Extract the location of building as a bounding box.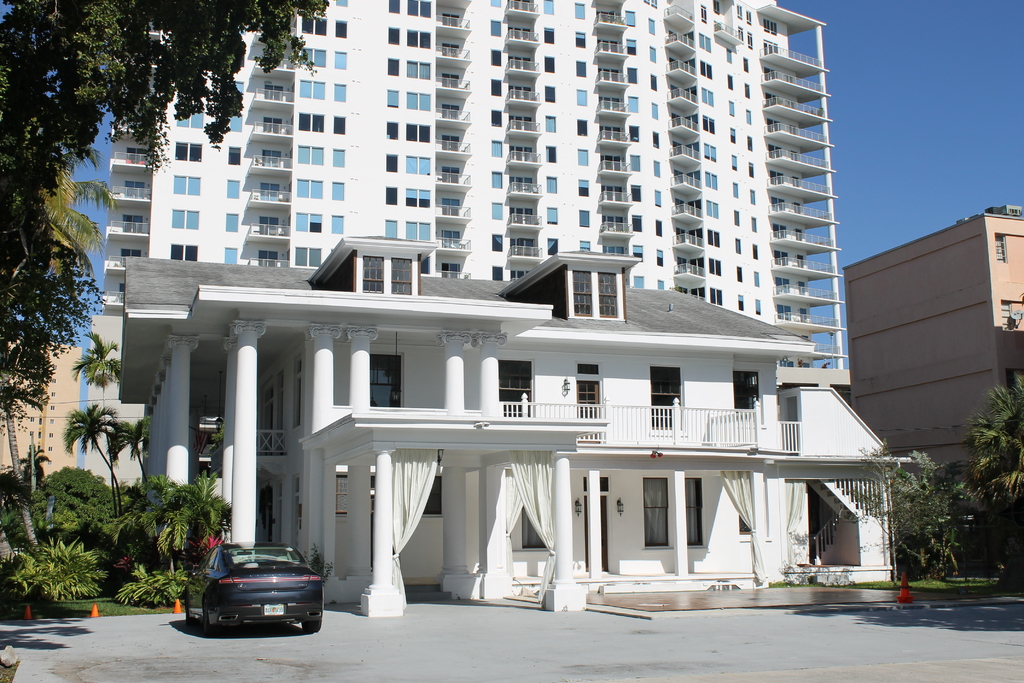
[840,201,1023,536].
